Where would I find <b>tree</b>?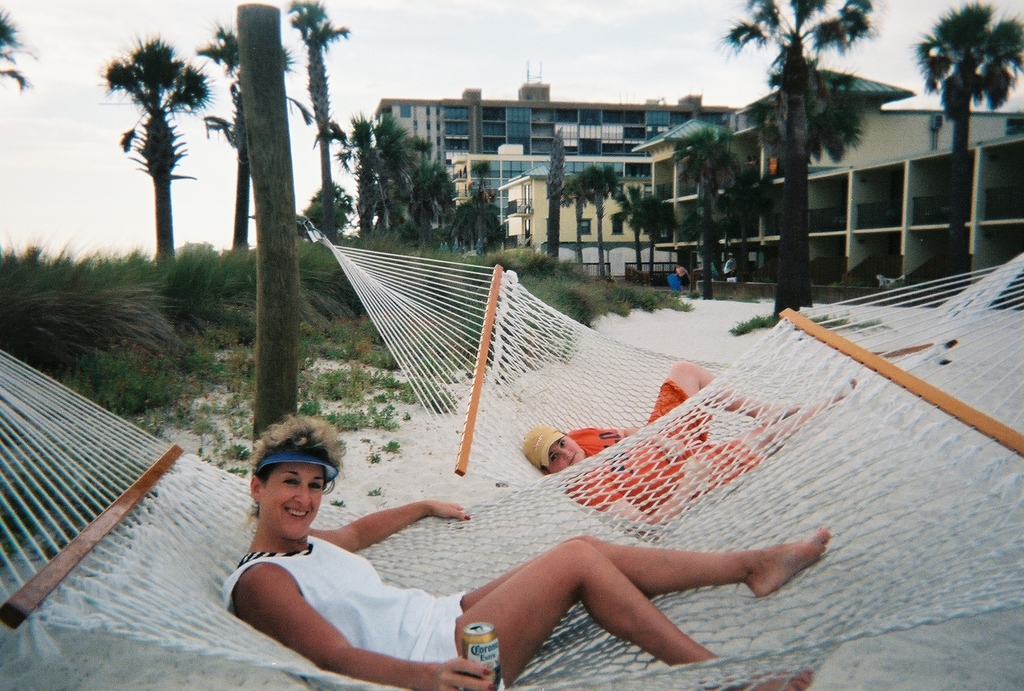
At 0, 8, 35, 95.
